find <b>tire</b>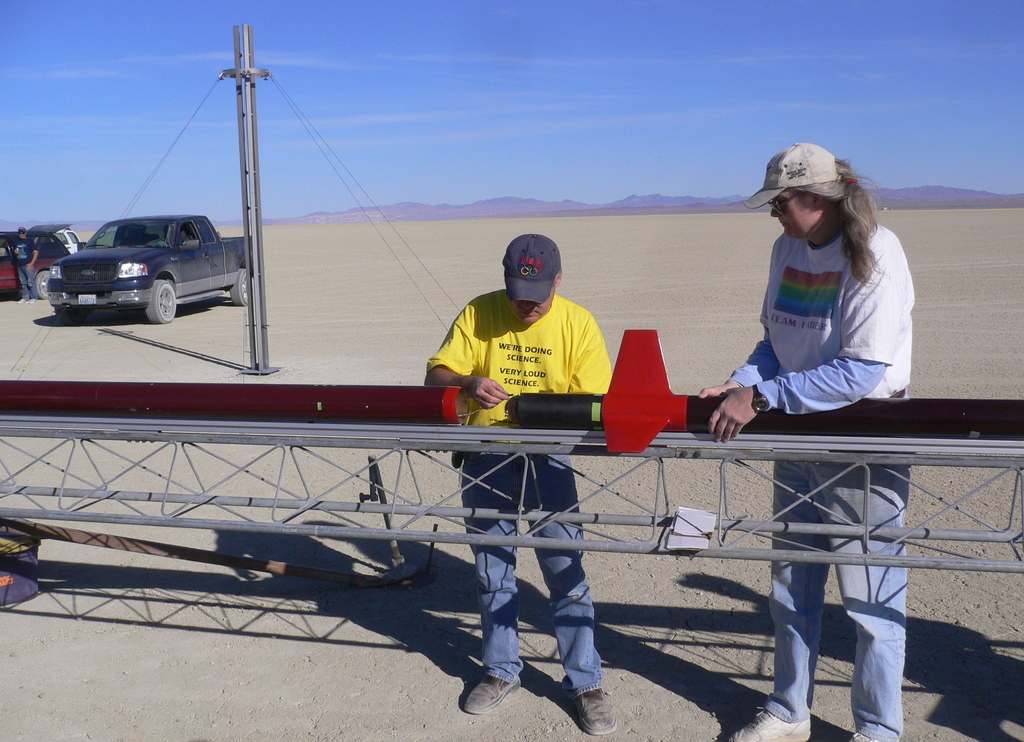
select_region(33, 267, 51, 298)
